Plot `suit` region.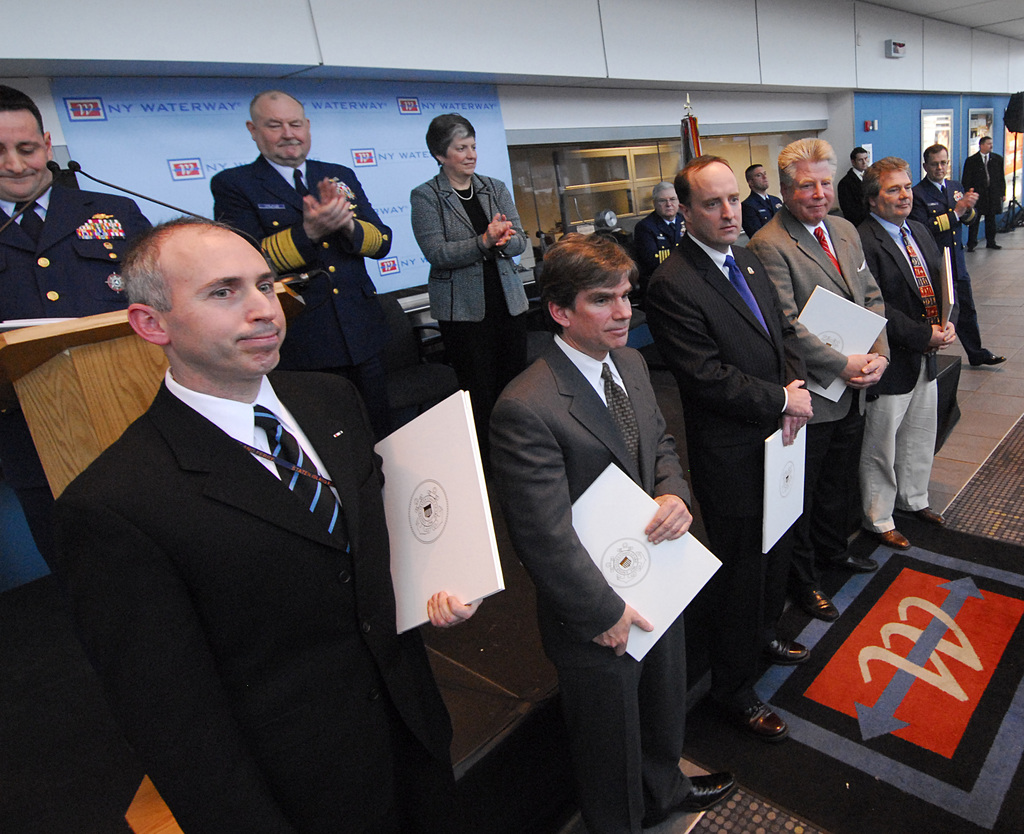
Plotted at bbox=[0, 177, 154, 567].
